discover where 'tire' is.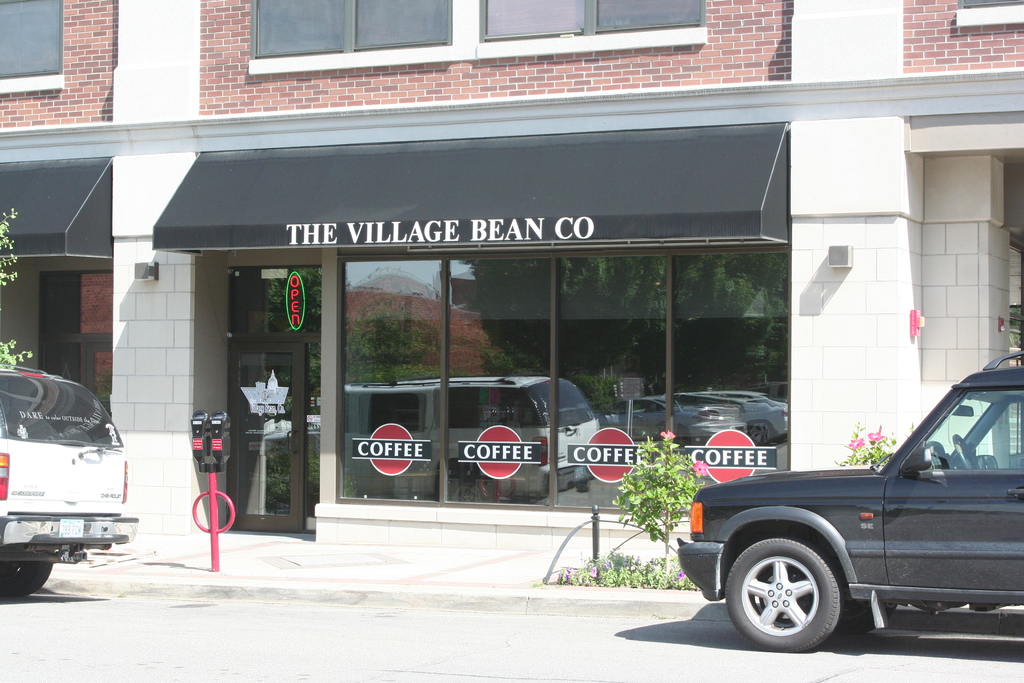
Discovered at rect(721, 529, 851, 652).
